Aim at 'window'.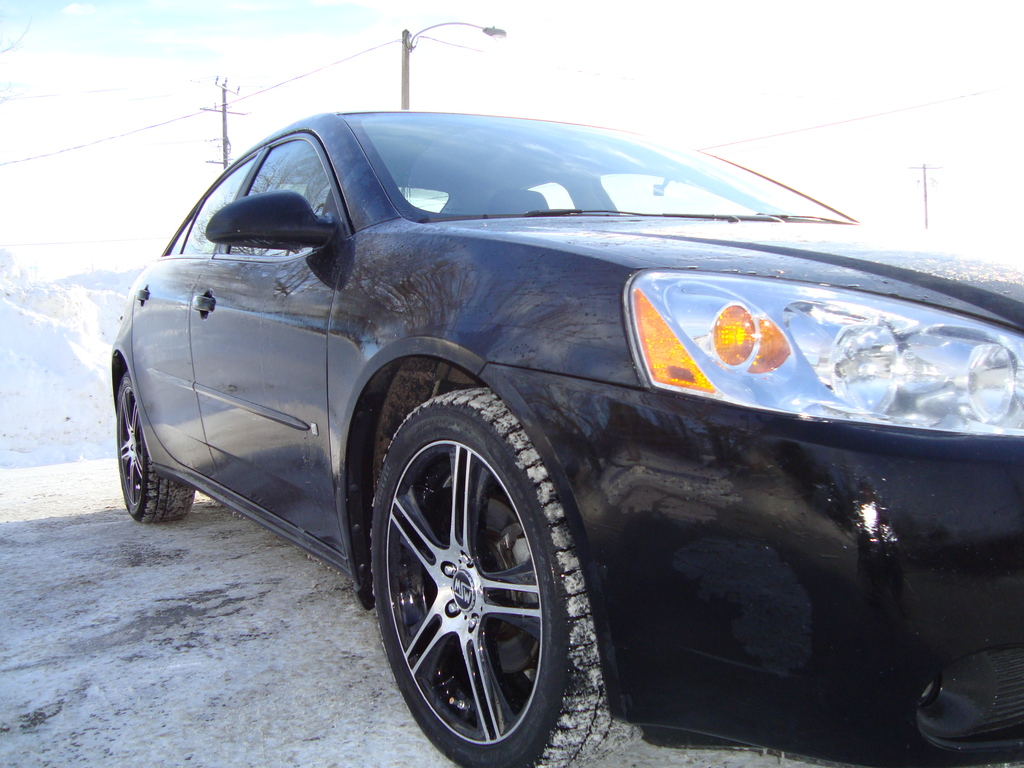
Aimed at bbox(220, 141, 343, 250).
